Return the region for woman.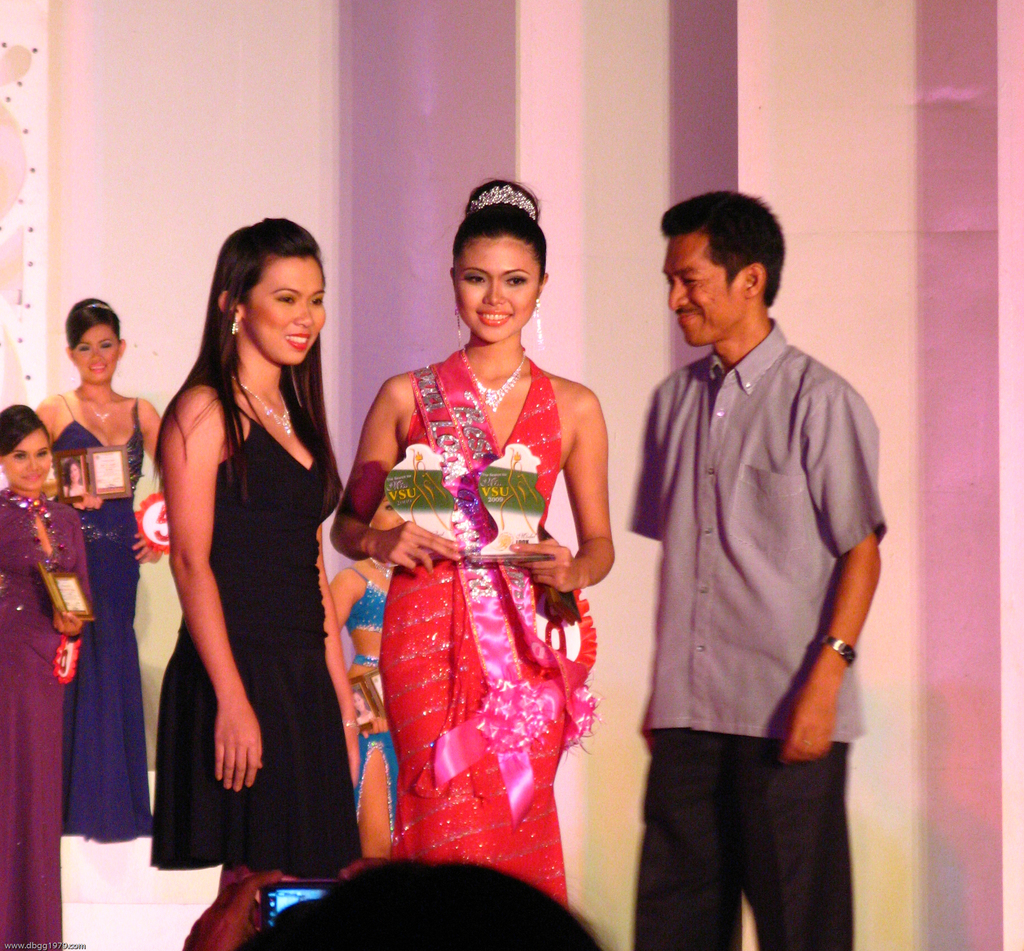
<bbox>2, 403, 92, 950</bbox>.
